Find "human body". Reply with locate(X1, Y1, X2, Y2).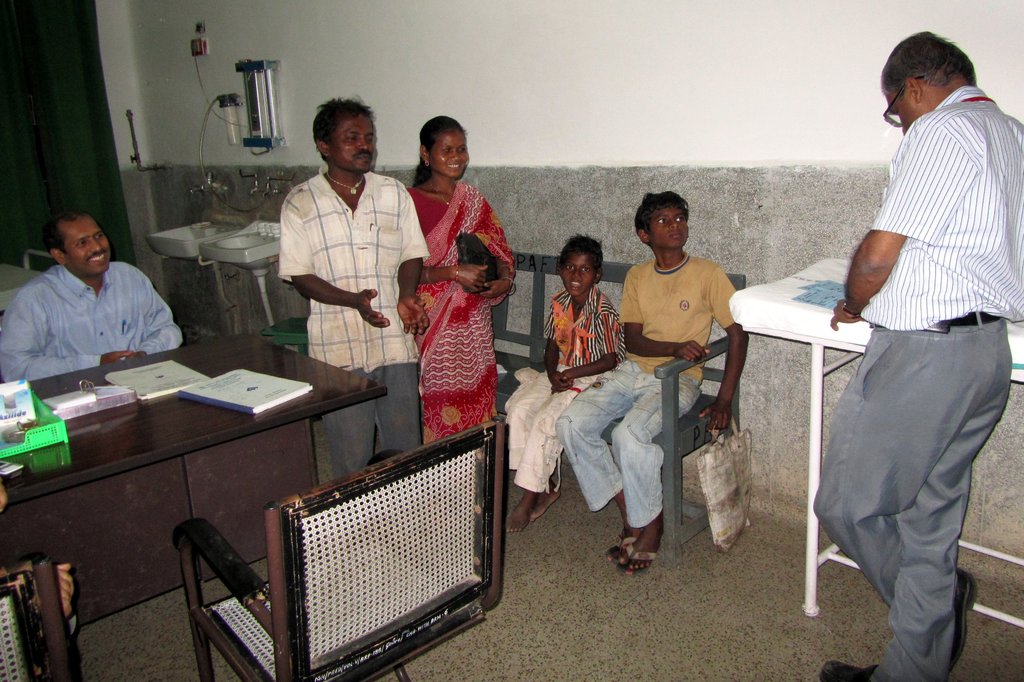
locate(510, 277, 615, 532).
